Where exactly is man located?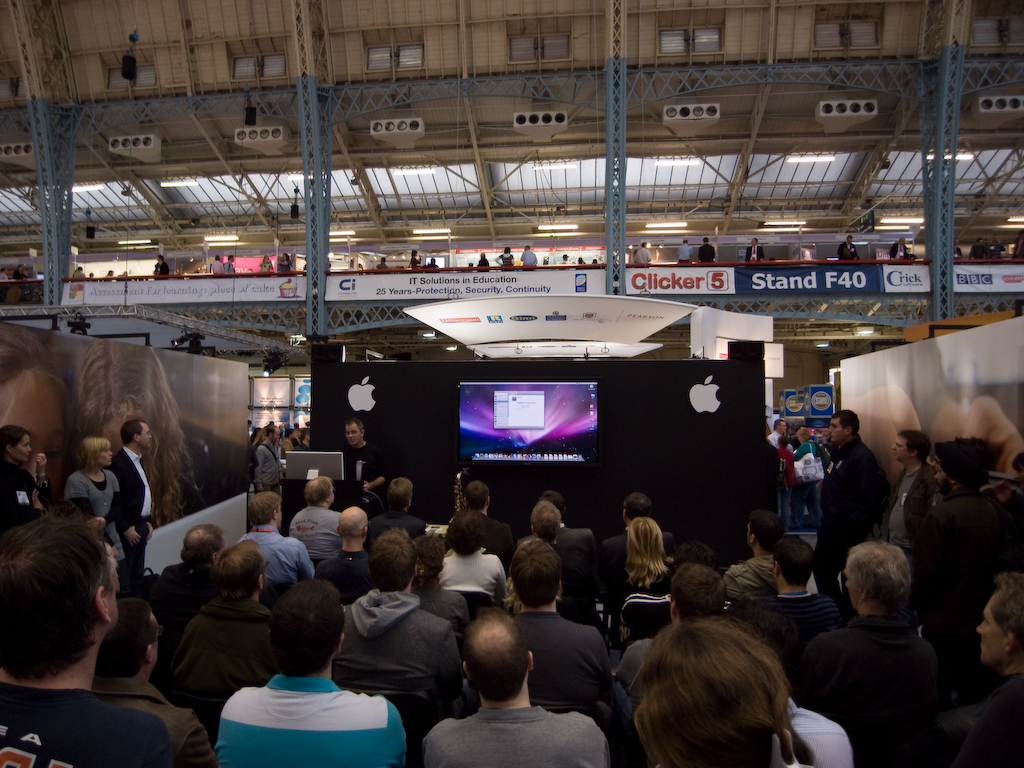
Its bounding box is x1=785, y1=538, x2=946, y2=767.
